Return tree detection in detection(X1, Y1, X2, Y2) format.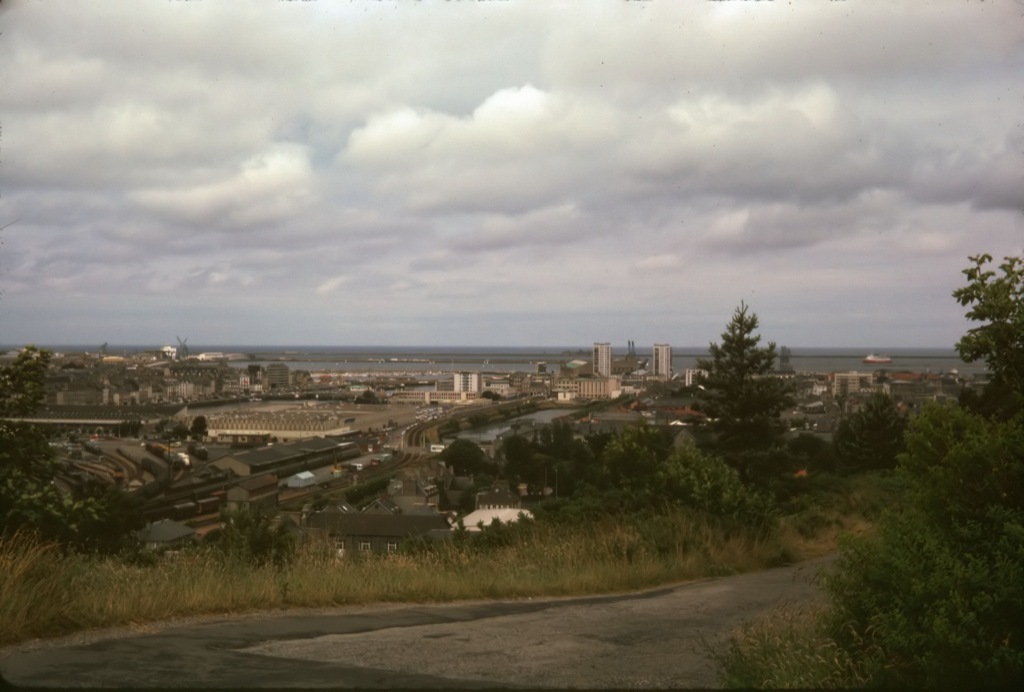
detection(454, 478, 498, 515).
